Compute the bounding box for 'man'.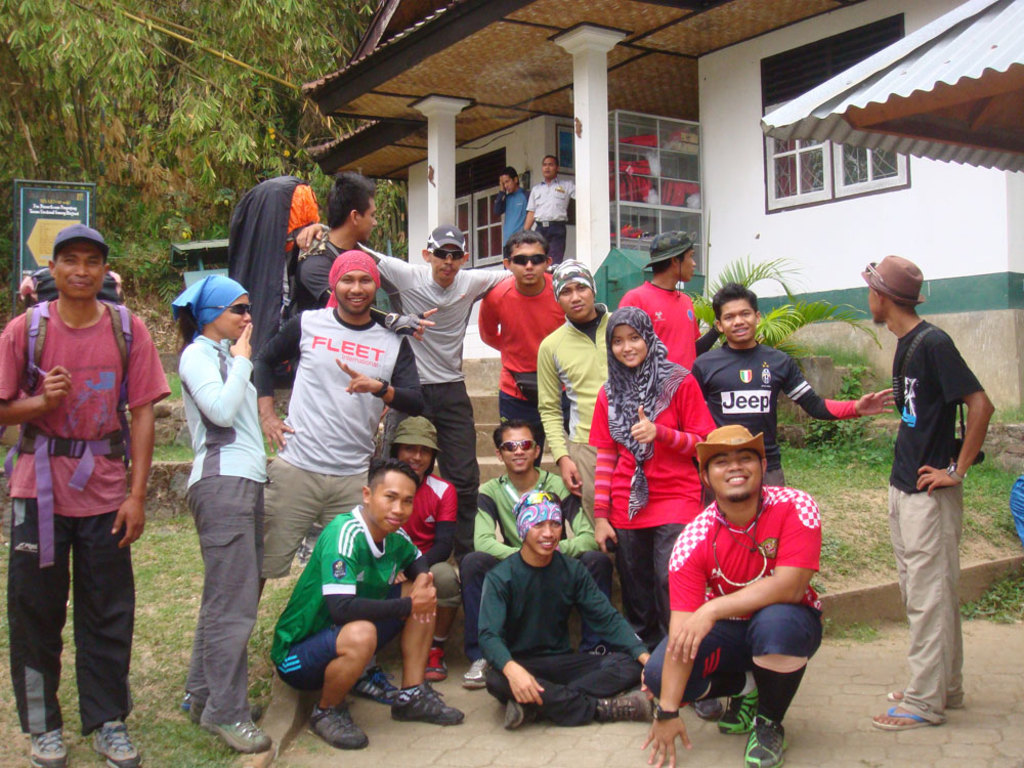
{"left": 641, "top": 422, "right": 821, "bottom": 767}.
